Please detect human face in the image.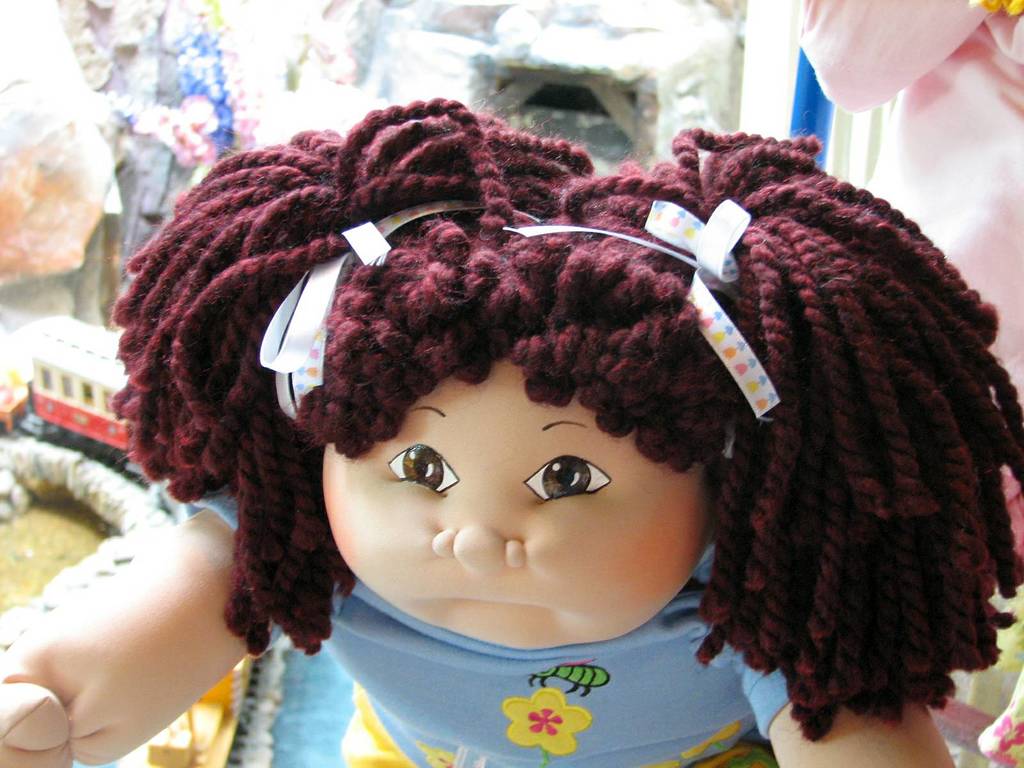
left=316, top=357, right=718, bottom=652.
